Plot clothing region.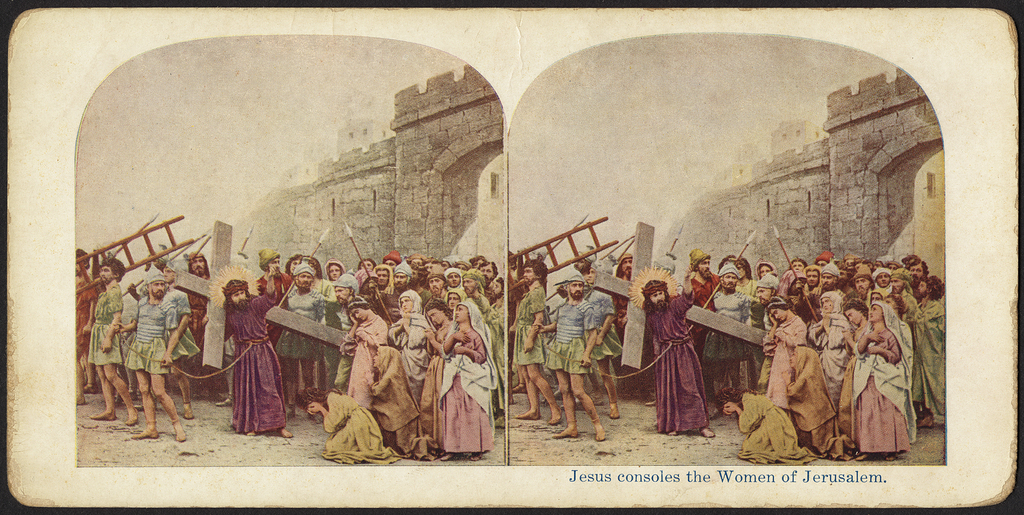
Plotted at (left=648, top=297, right=709, bottom=434).
